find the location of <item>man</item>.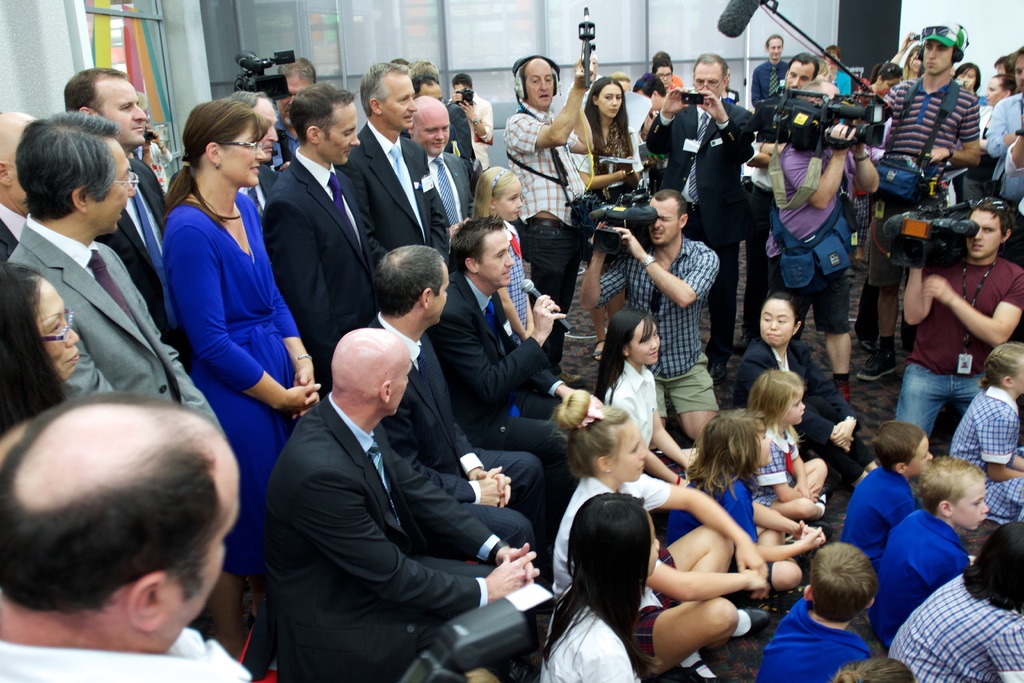
Location: 442:210:600:475.
